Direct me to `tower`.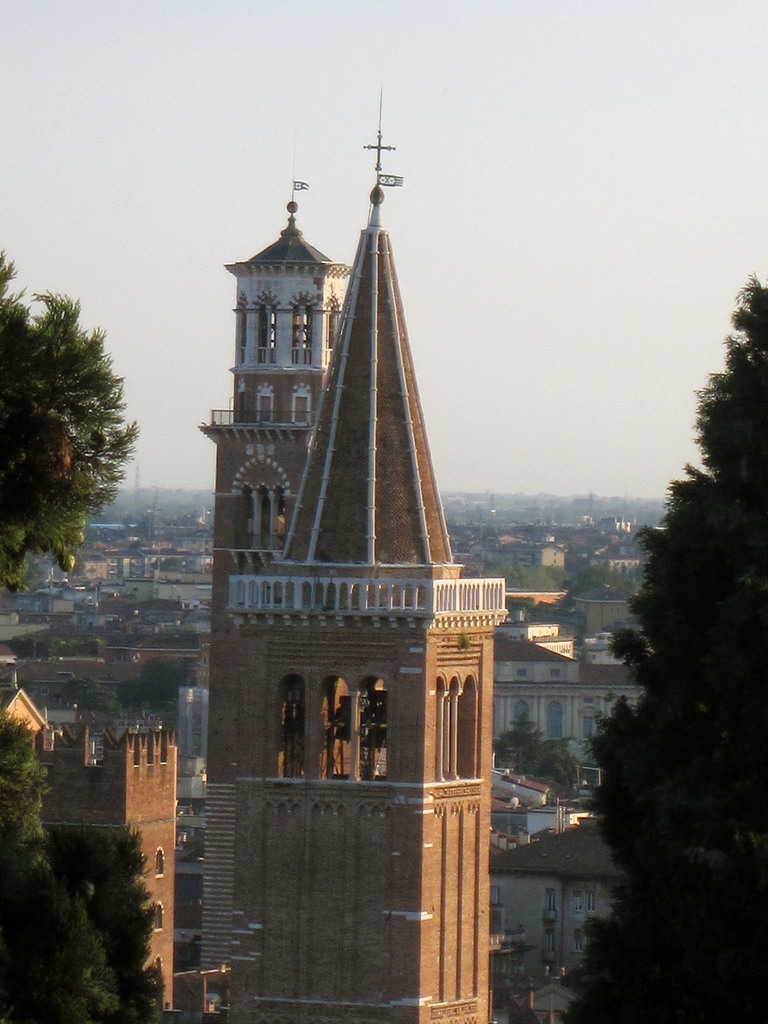
Direction: region(225, 97, 511, 1023).
